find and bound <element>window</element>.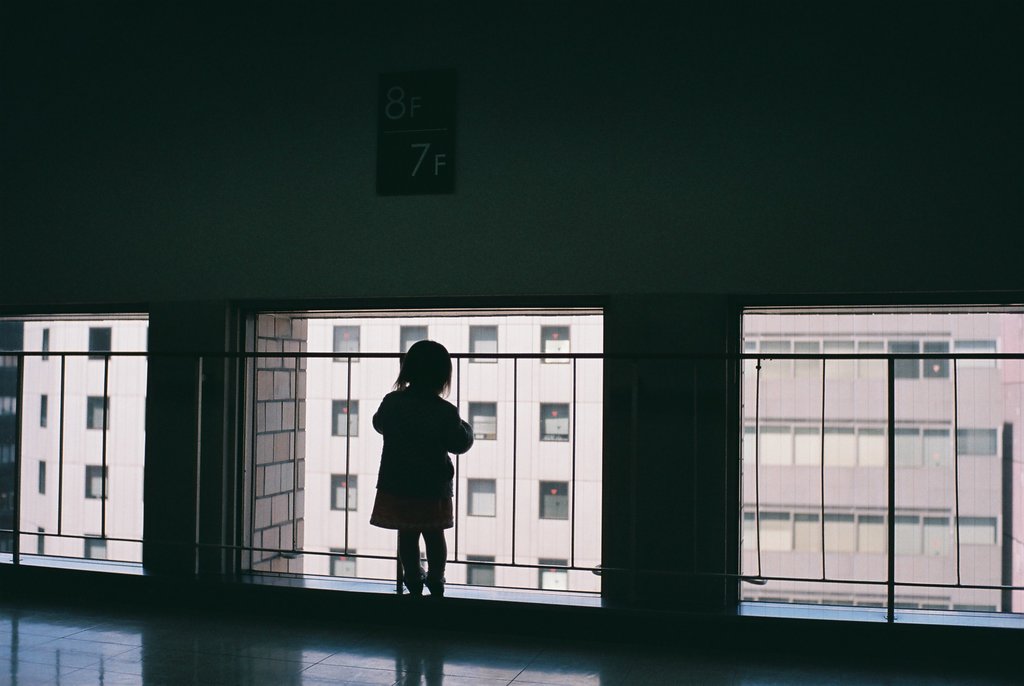
Bound: bbox=[540, 324, 570, 368].
